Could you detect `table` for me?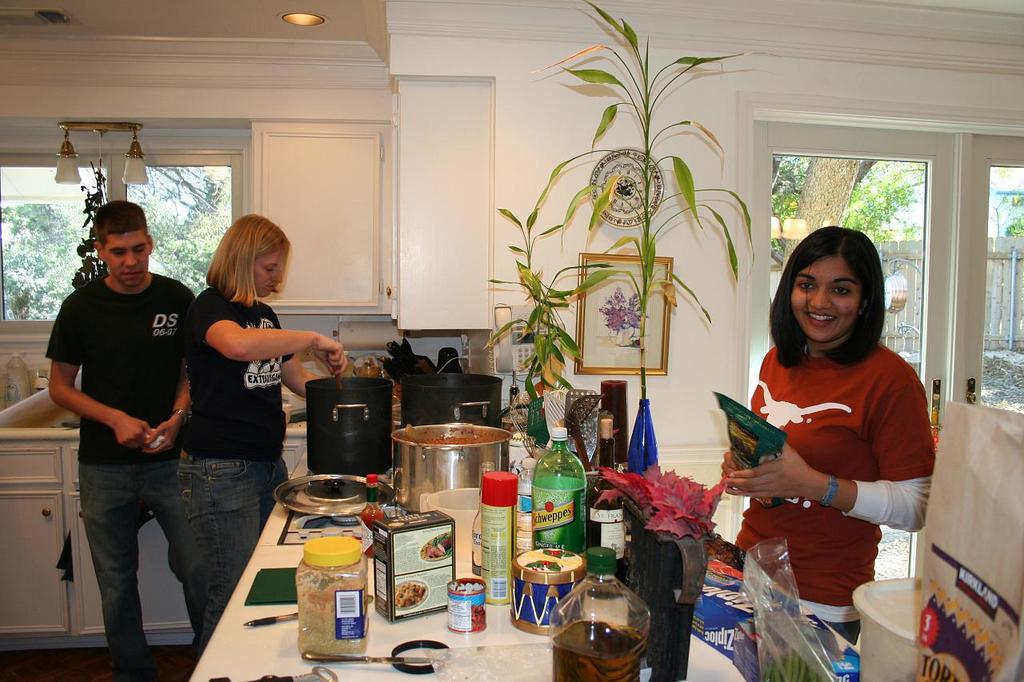
Detection result: crop(184, 449, 690, 664).
